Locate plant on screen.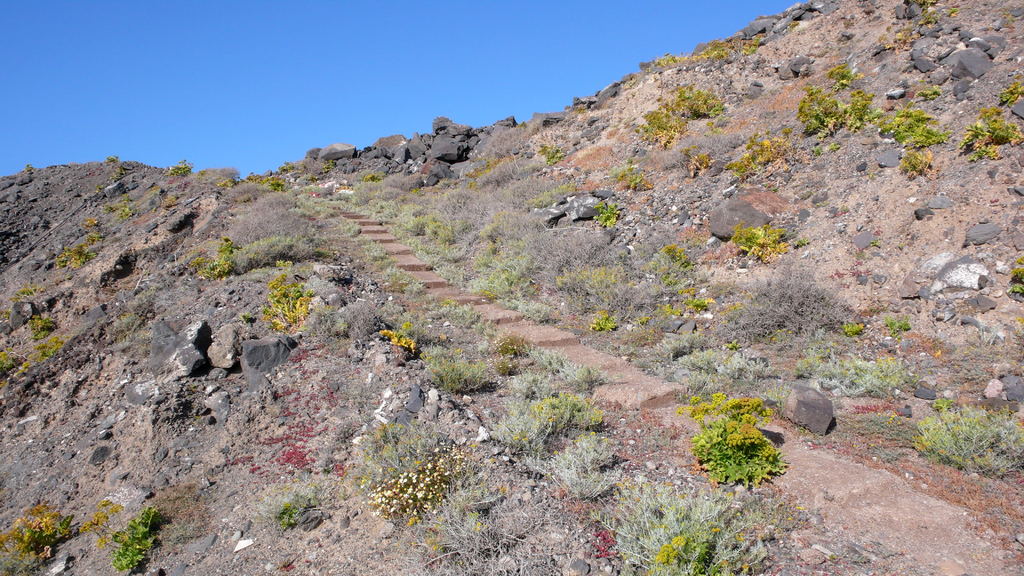
On screen at 116,205,135,219.
